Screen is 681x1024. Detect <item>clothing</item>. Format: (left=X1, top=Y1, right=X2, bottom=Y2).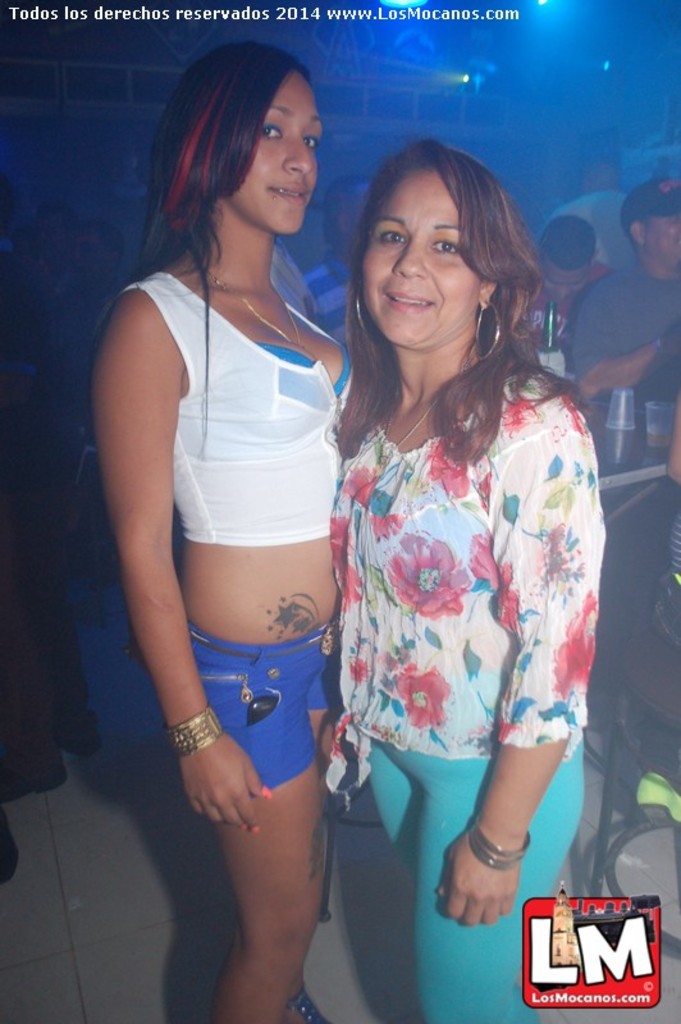
(left=319, top=367, right=609, bottom=1023).
